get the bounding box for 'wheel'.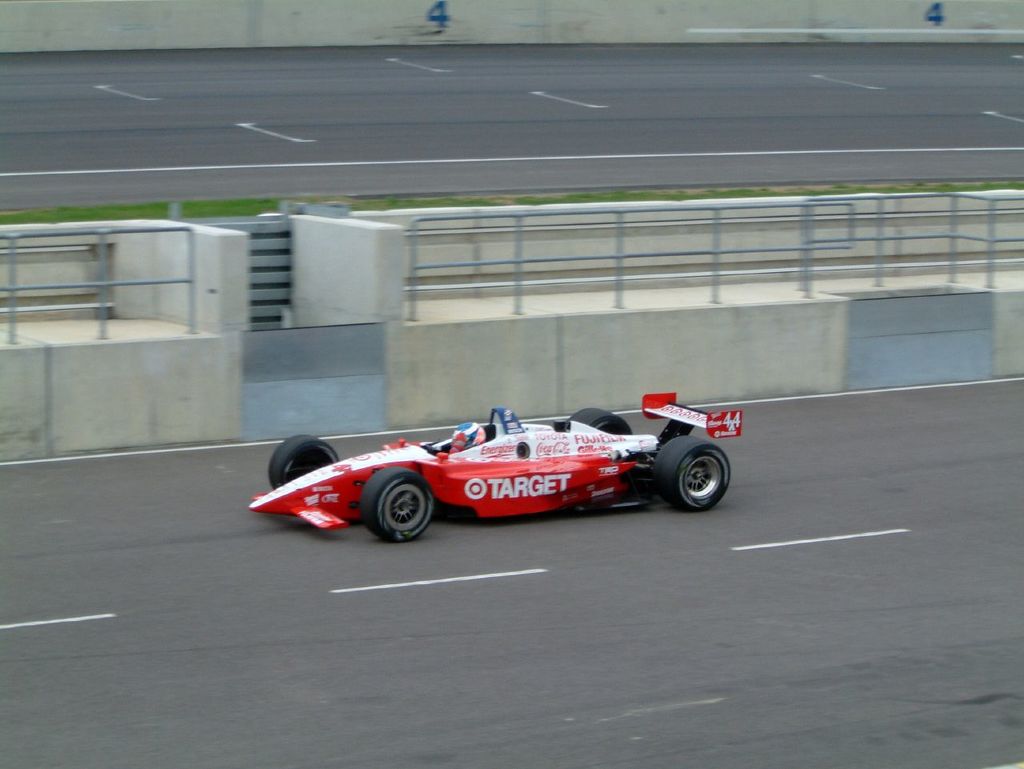
[362, 463, 438, 549].
